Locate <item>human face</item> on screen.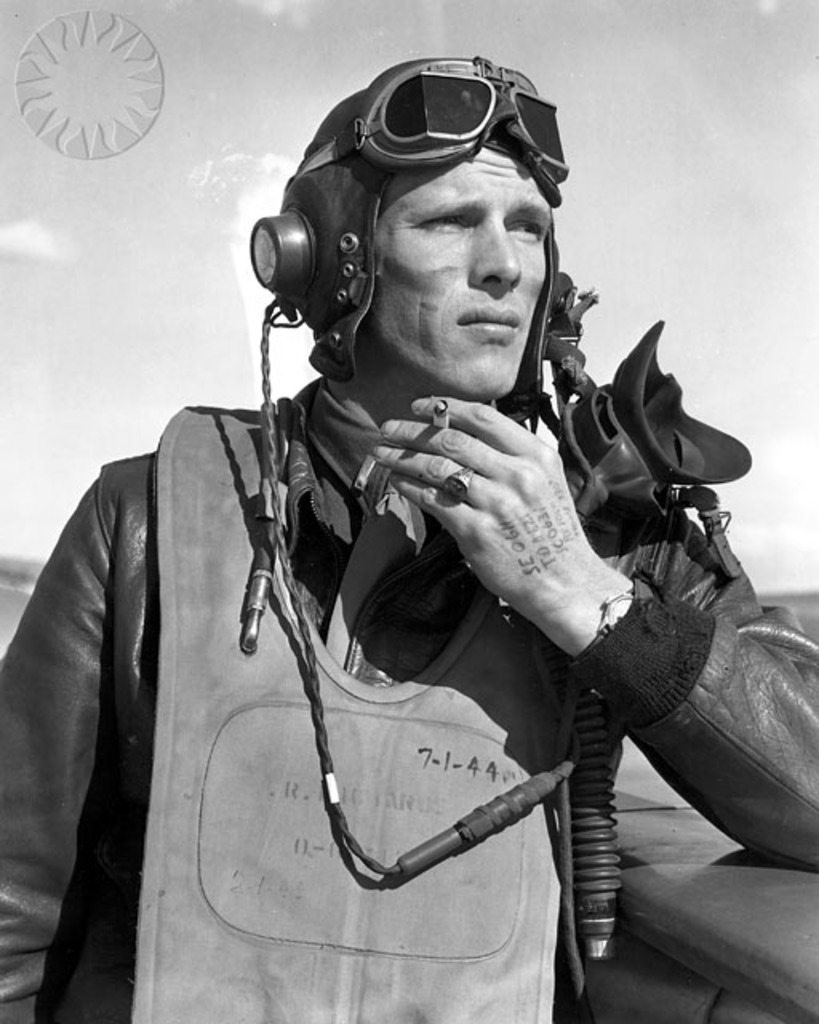
On screen at <box>368,144,555,392</box>.
